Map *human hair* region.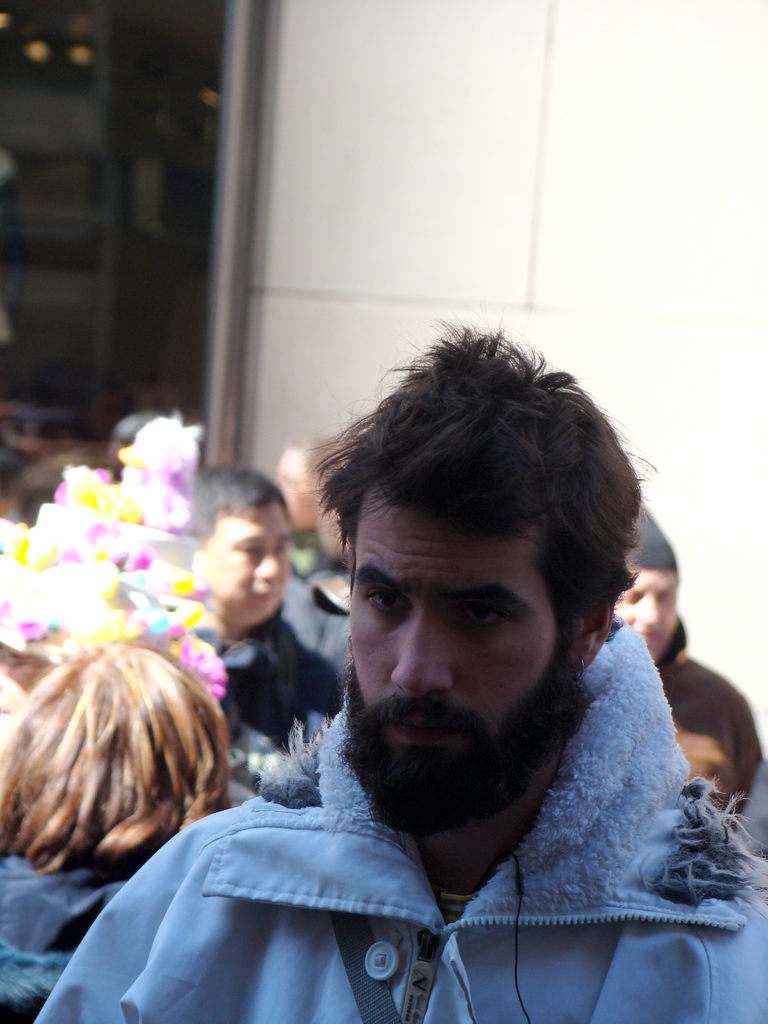
Mapped to (left=16, top=443, right=121, bottom=531).
